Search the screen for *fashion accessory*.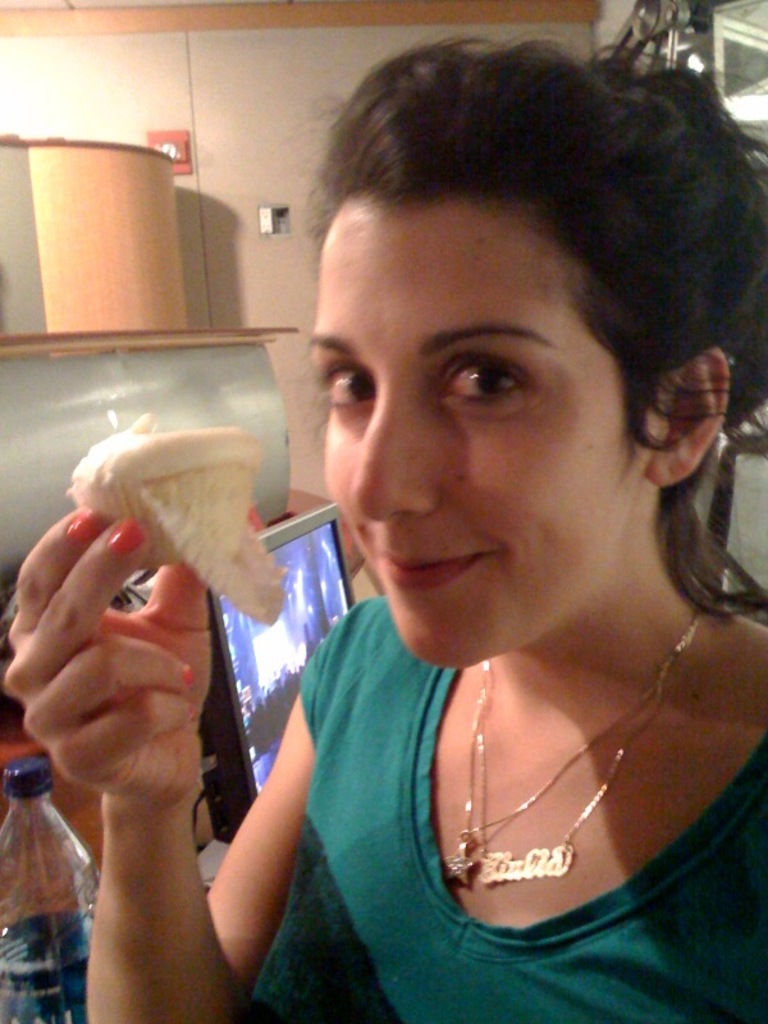
Found at (x1=436, y1=584, x2=713, y2=893).
